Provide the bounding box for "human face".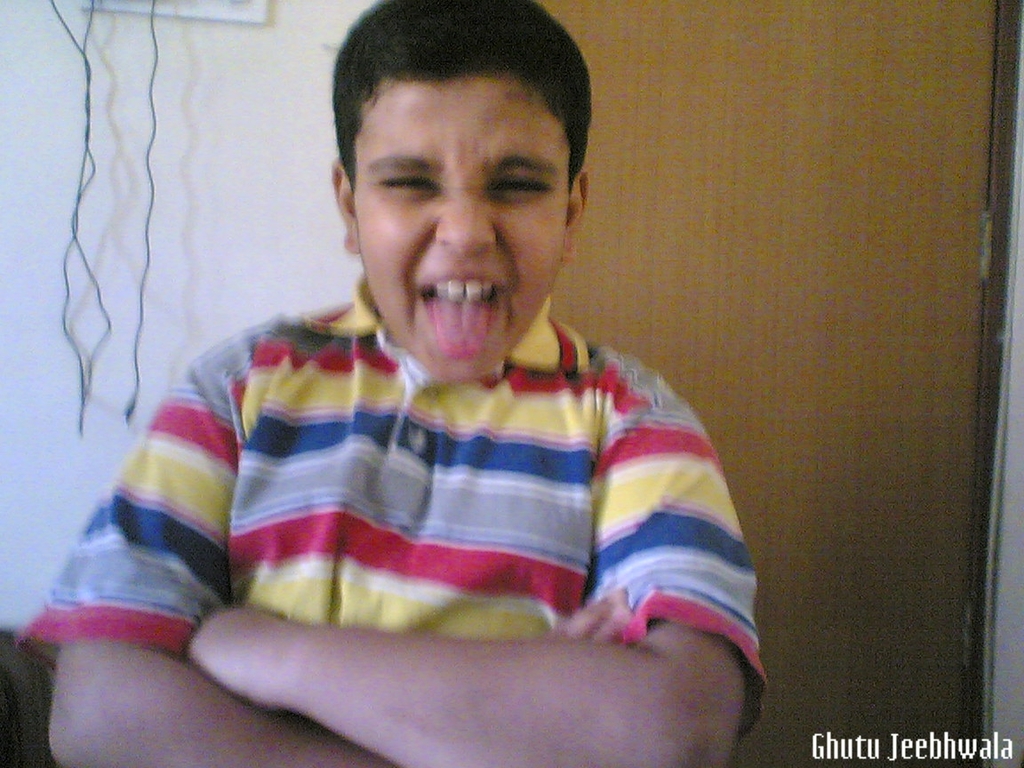
(355, 75, 566, 378).
